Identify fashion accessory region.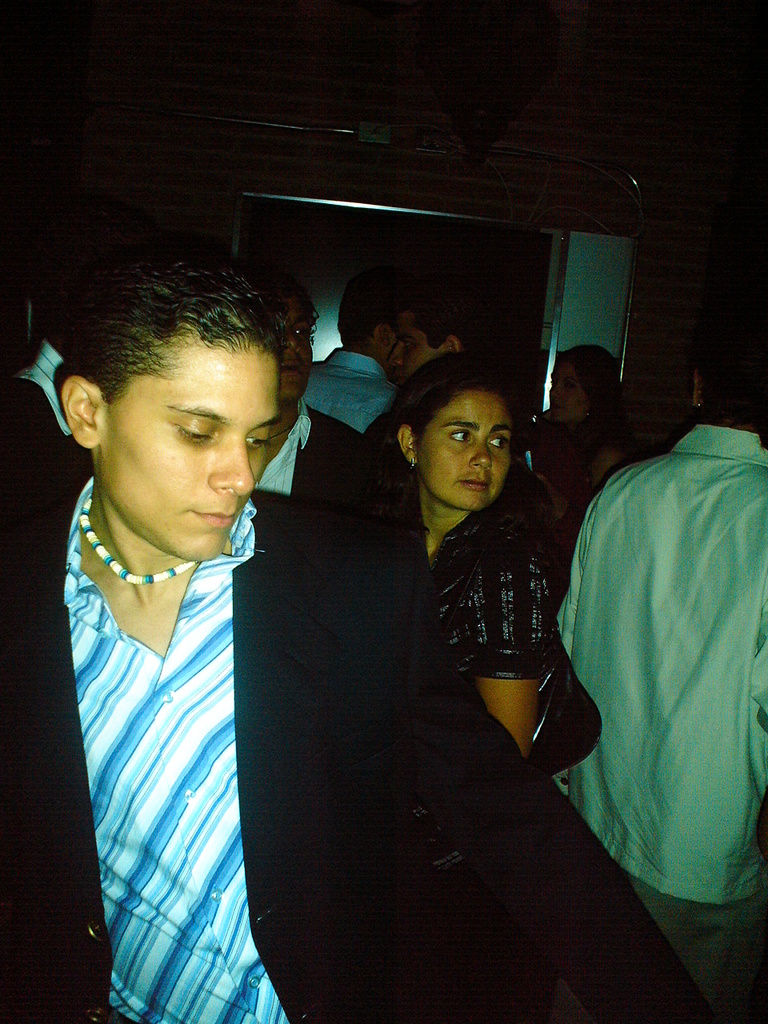
Region: [x1=441, y1=518, x2=602, y2=775].
